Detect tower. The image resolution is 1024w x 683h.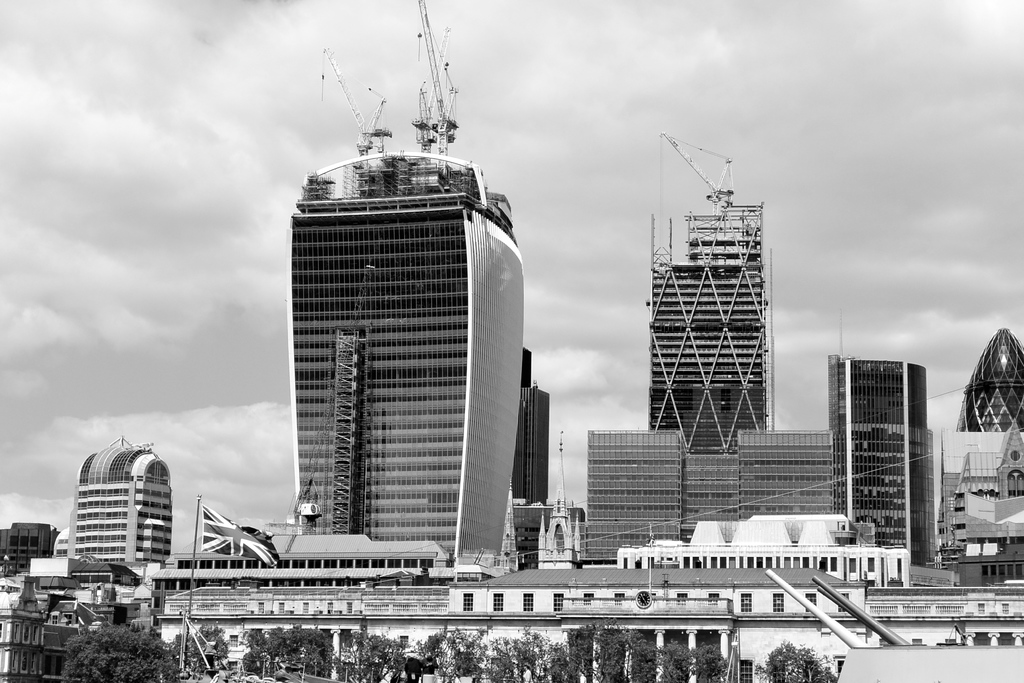
region(828, 323, 931, 570).
